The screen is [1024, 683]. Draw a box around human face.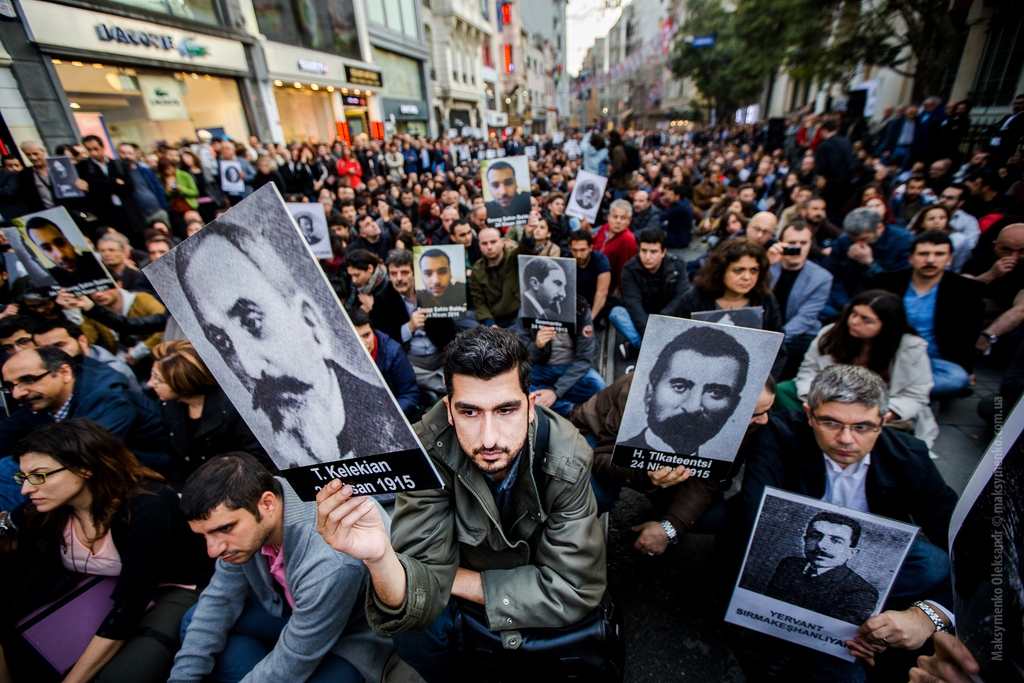
18 451 83 511.
